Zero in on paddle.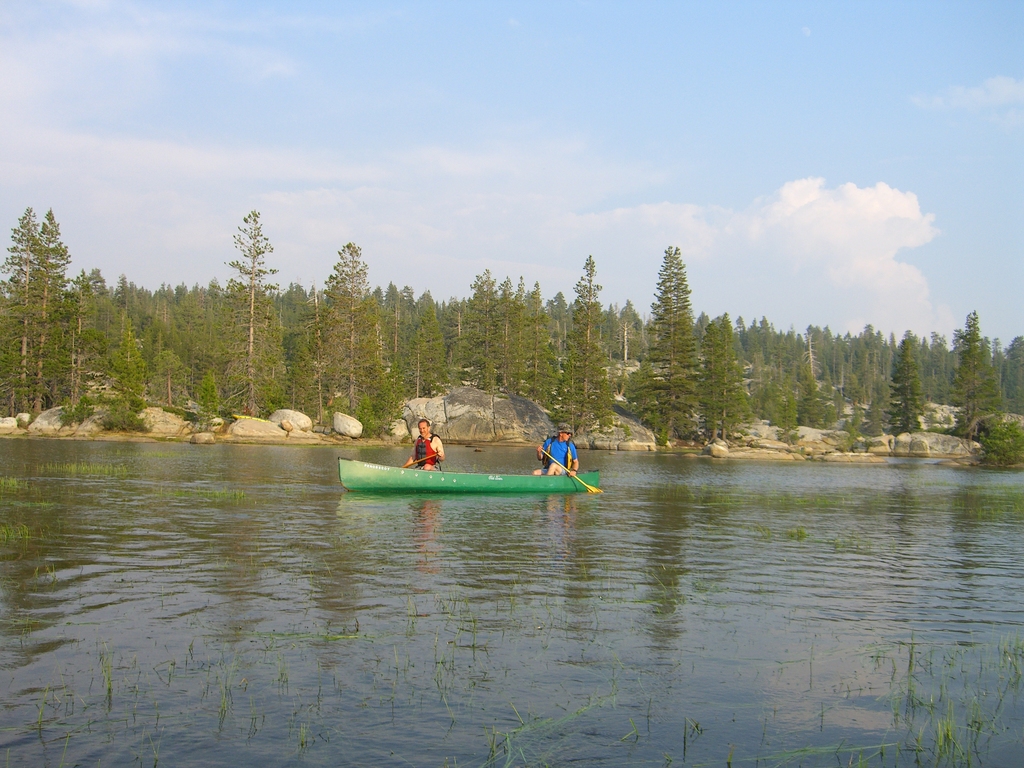
Zeroed in: l=544, t=449, r=602, b=494.
